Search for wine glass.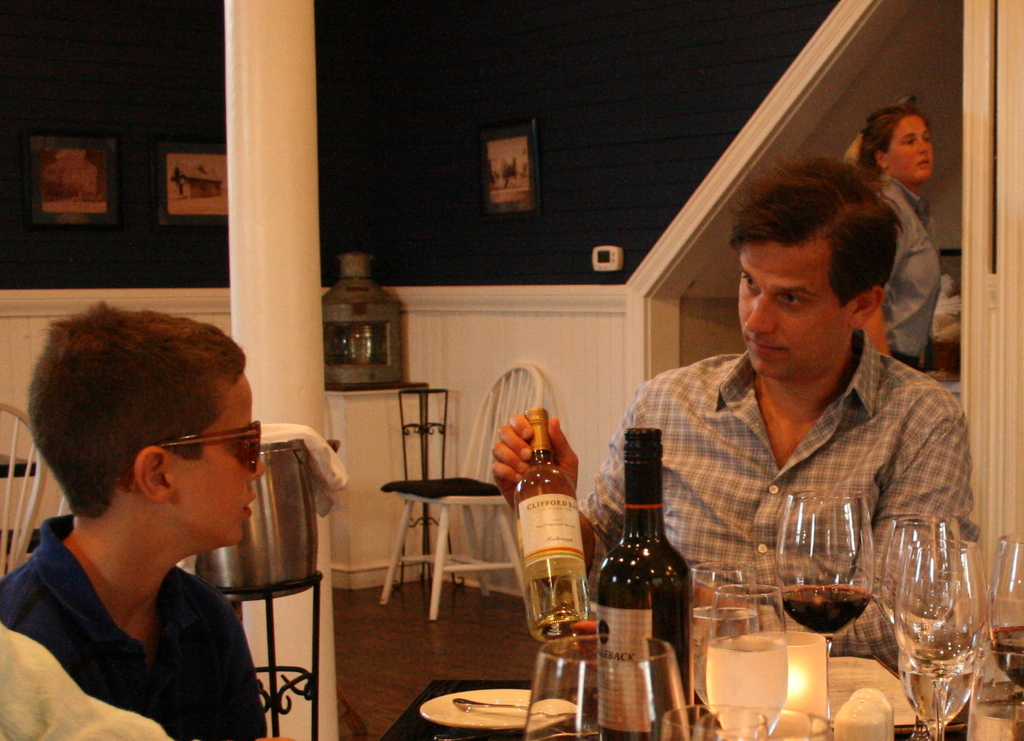
Found at {"left": 988, "top": 531, "right": 1023, "bottom": 705}.
